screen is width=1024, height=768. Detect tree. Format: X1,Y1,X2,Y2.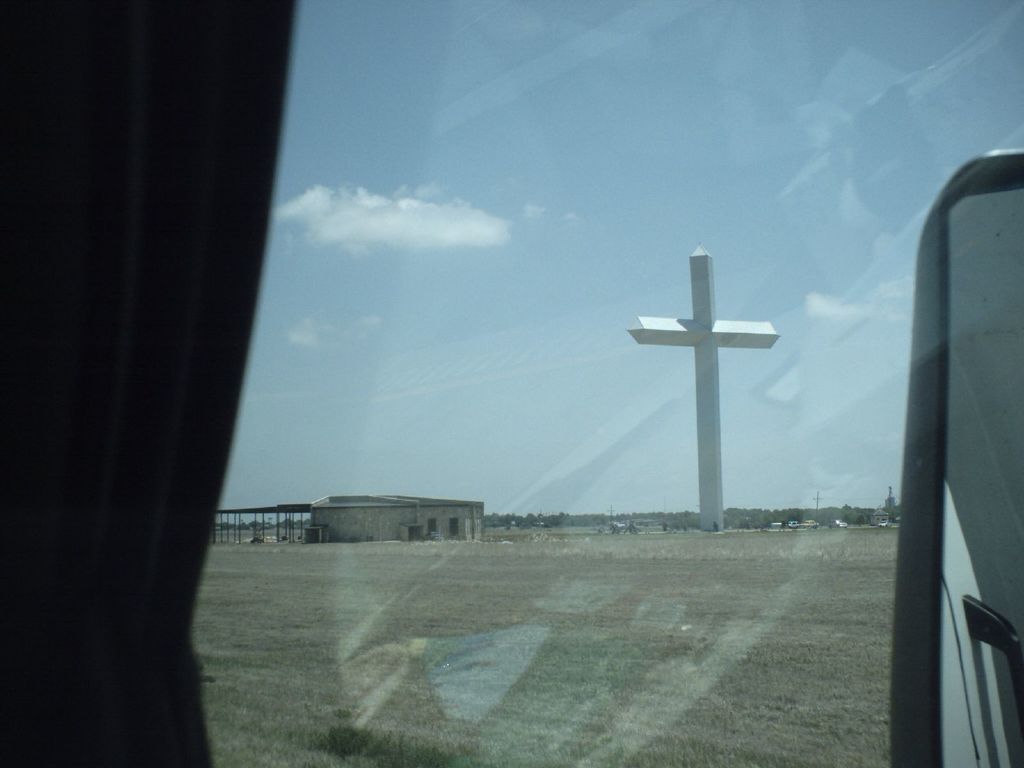
883,499,903,520.
